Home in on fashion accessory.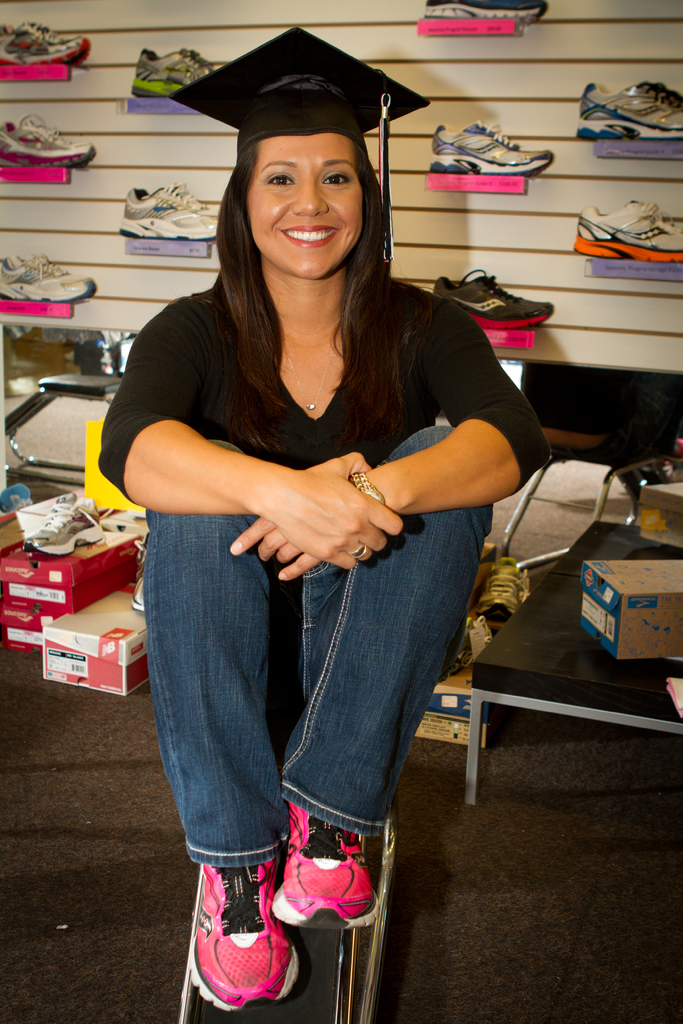
Homed in at [x1=270, y1=803, x2=381, y2=930].
